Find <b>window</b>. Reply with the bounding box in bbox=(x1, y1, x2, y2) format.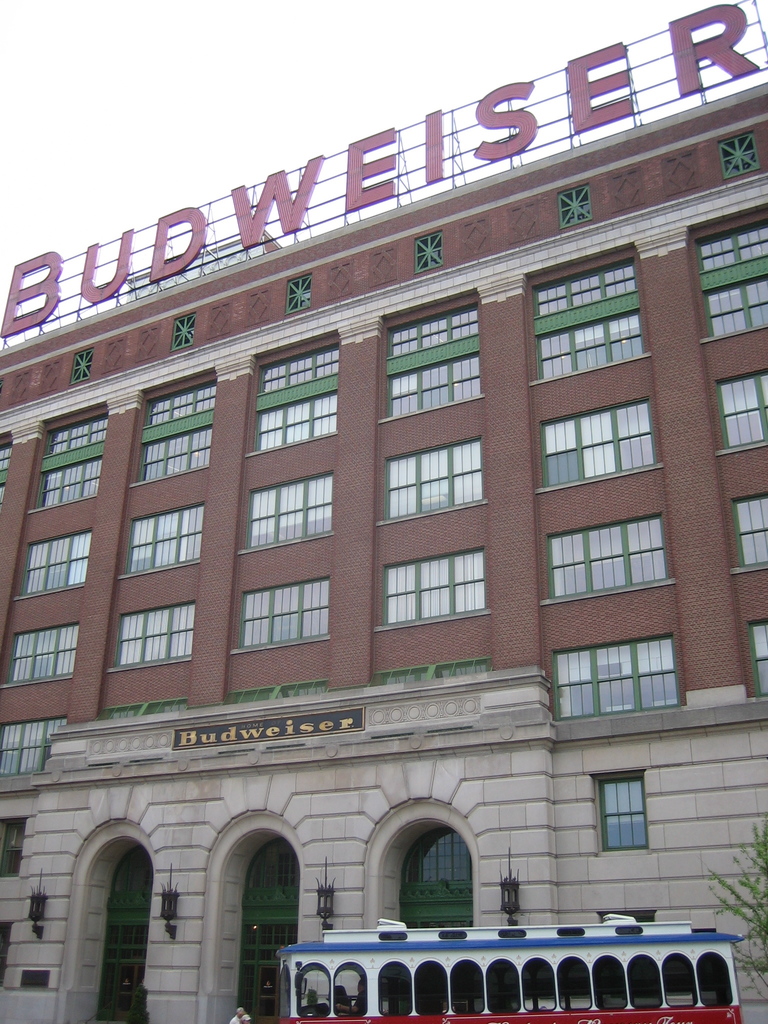
bbox=(555, 184, 593, 235).
